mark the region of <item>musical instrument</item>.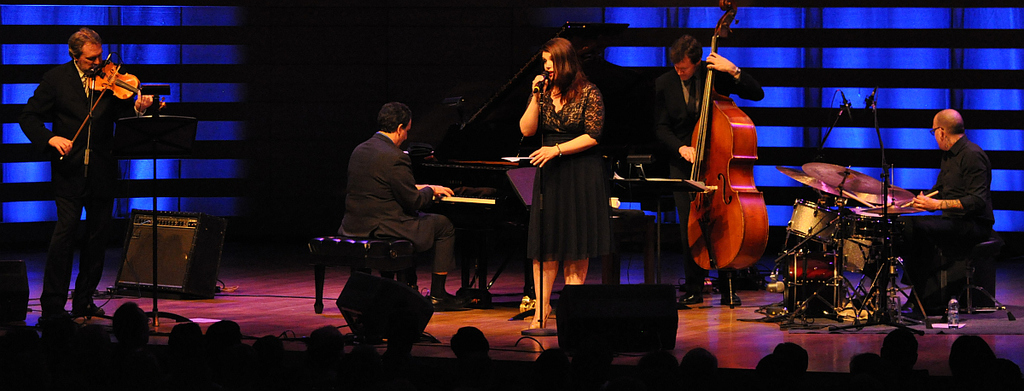
Region: 838, 227, 898, 280.
